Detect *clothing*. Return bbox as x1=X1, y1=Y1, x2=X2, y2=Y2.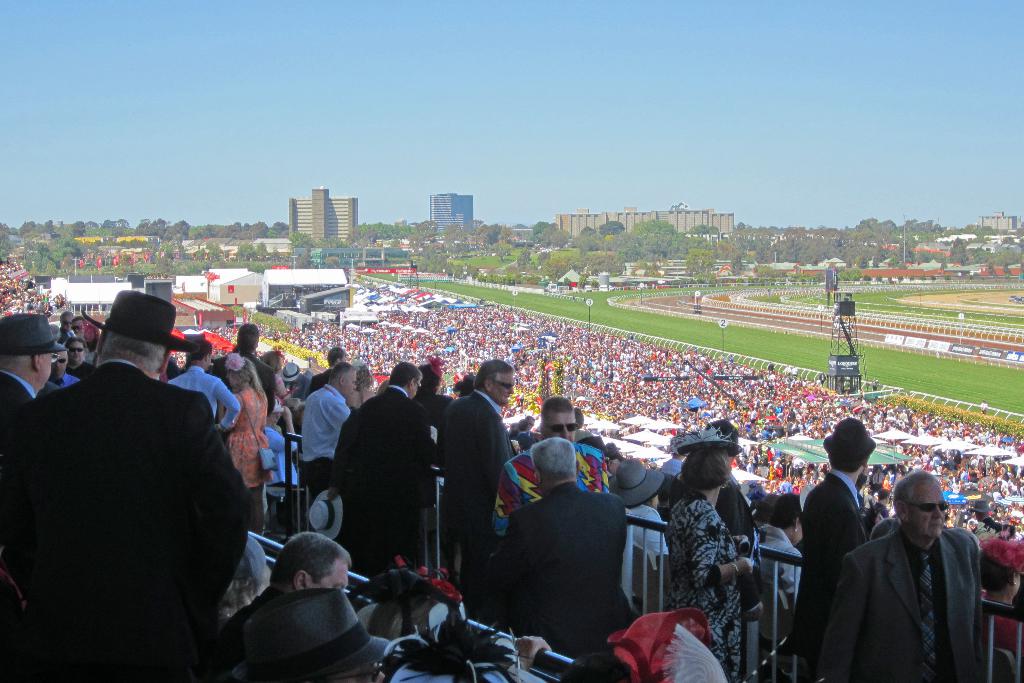
x1=88, y1=332, x2=102, y2=363.
